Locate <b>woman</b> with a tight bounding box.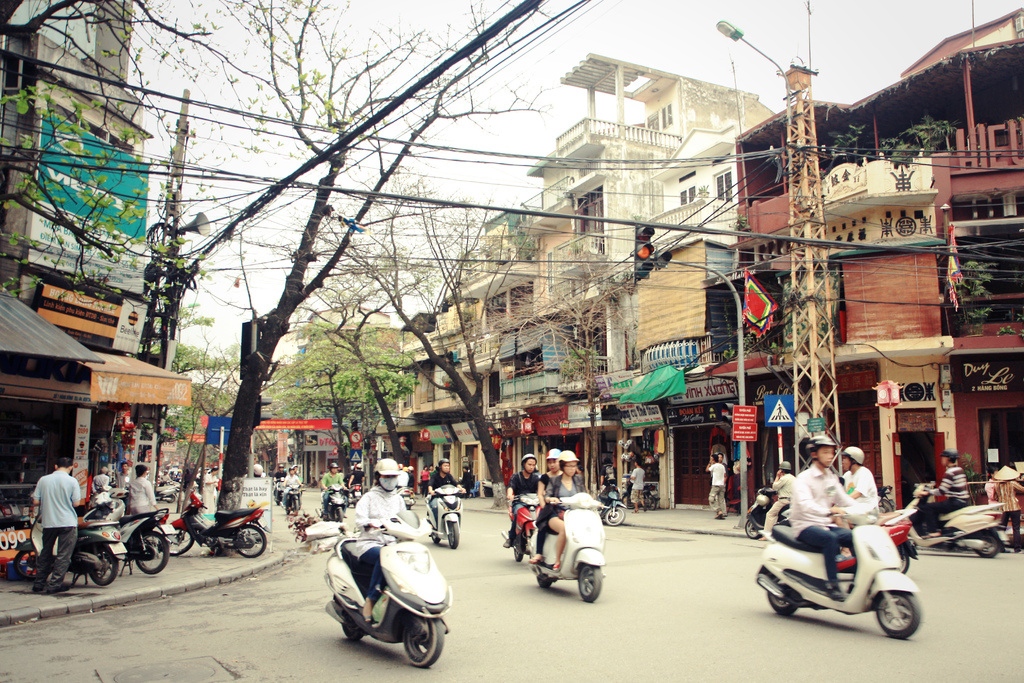
box=[131, 459, 159, 514].
